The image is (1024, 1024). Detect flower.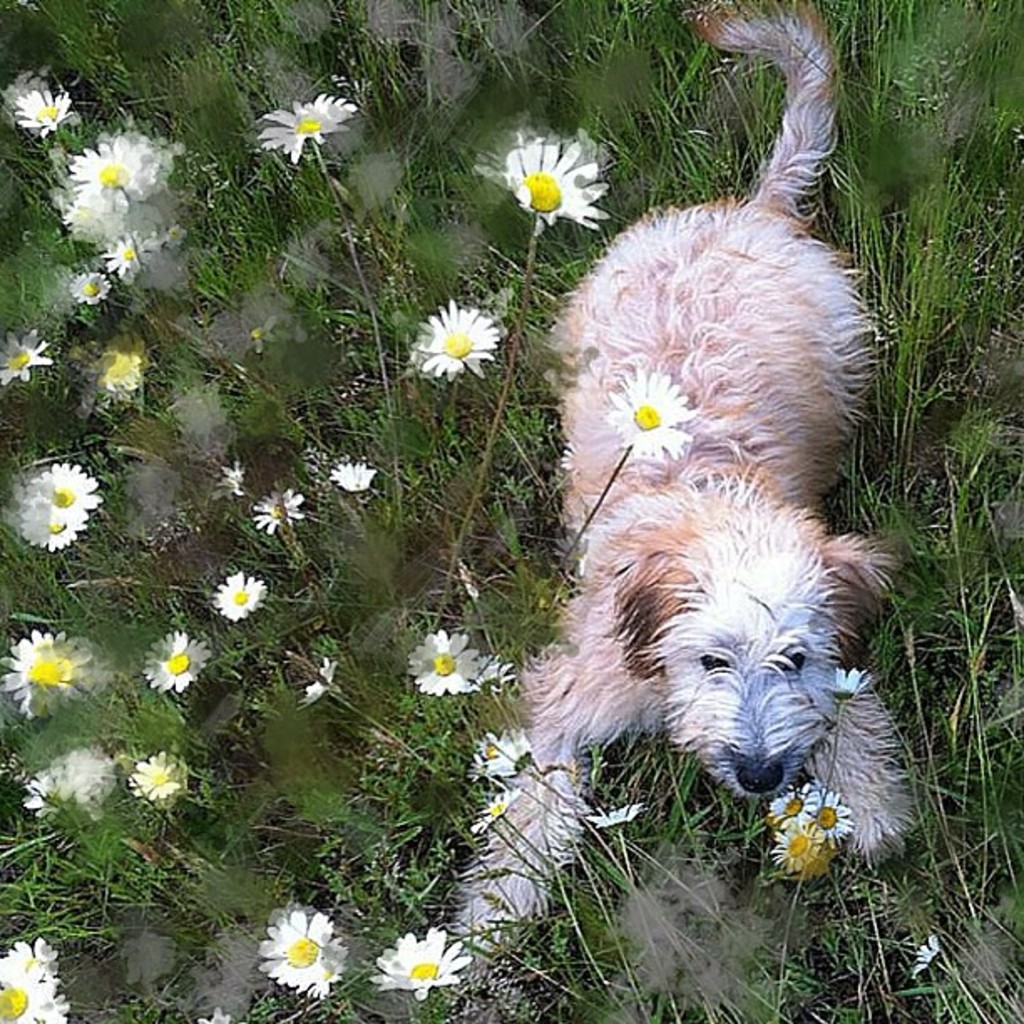
Detection: select_region(241, 484, 303, 539).
